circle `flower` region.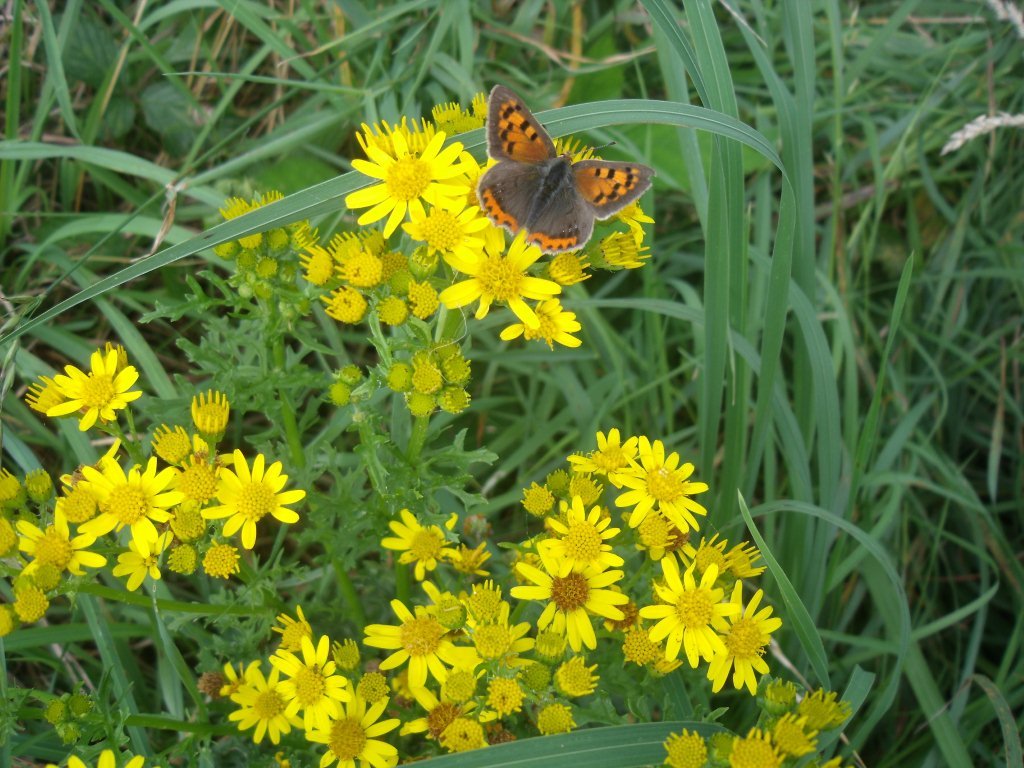
Region: 207 534 241 591.
